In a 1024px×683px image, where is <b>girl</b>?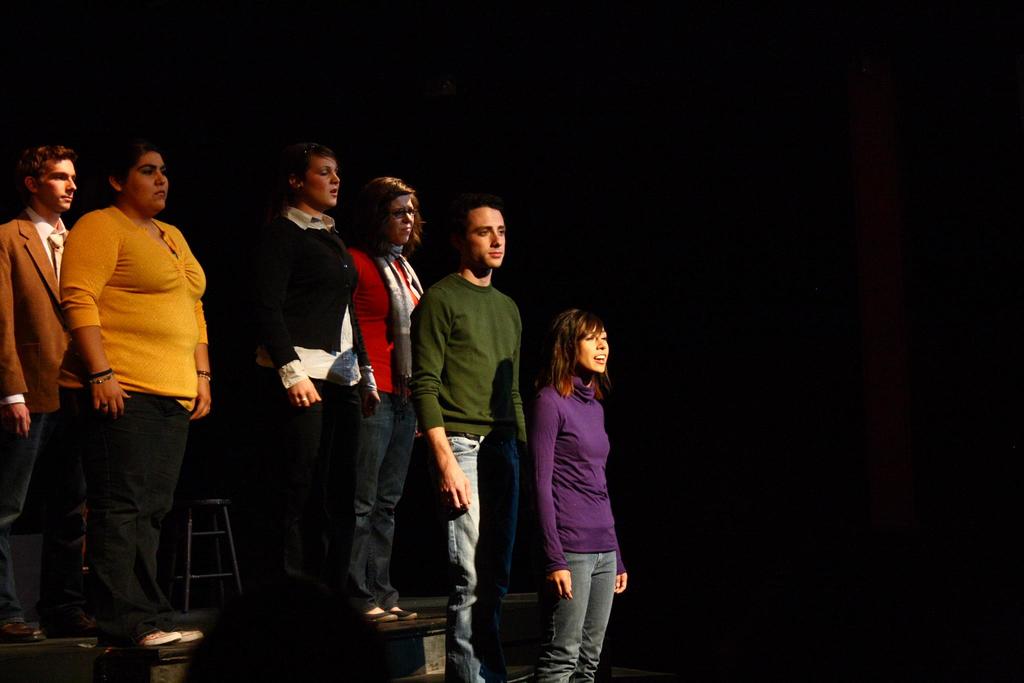
256/131/361/641.
